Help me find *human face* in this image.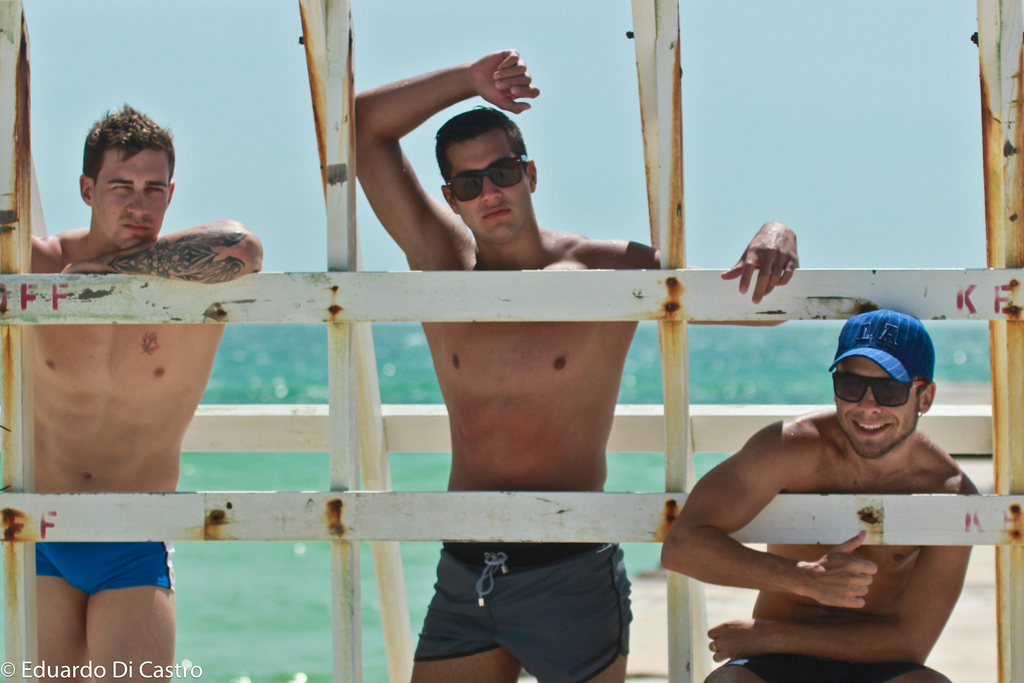
Found it: crop(90, 147, 170, 247).
